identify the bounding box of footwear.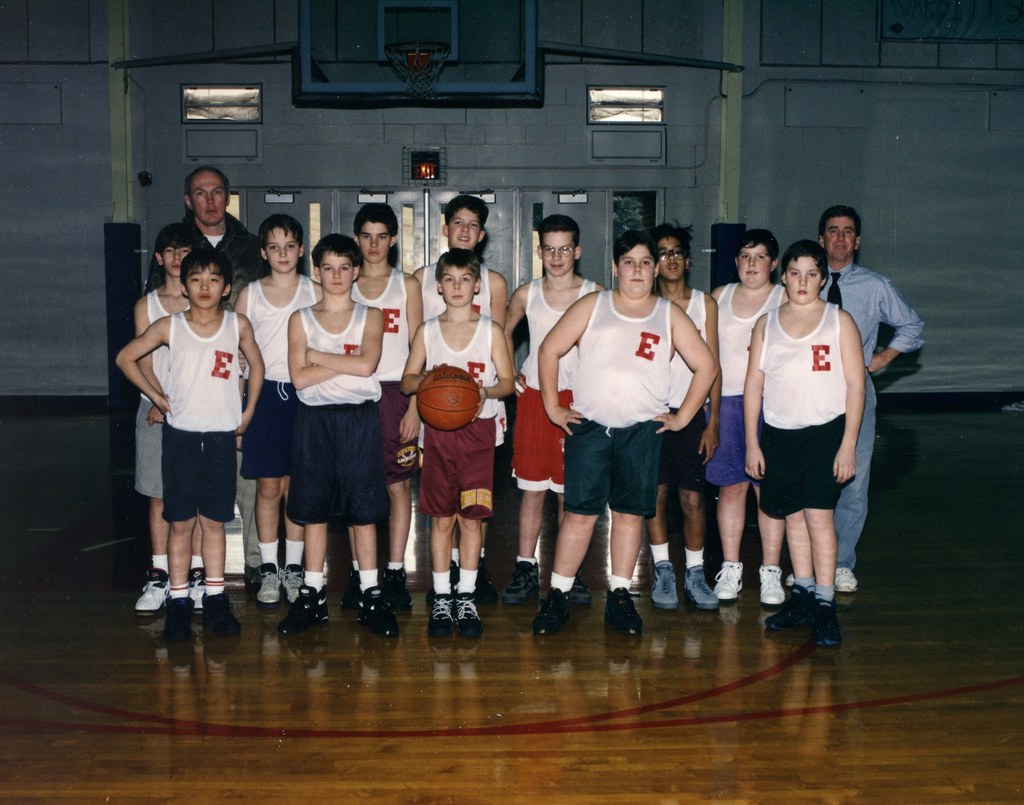
[257,562,282,603].
